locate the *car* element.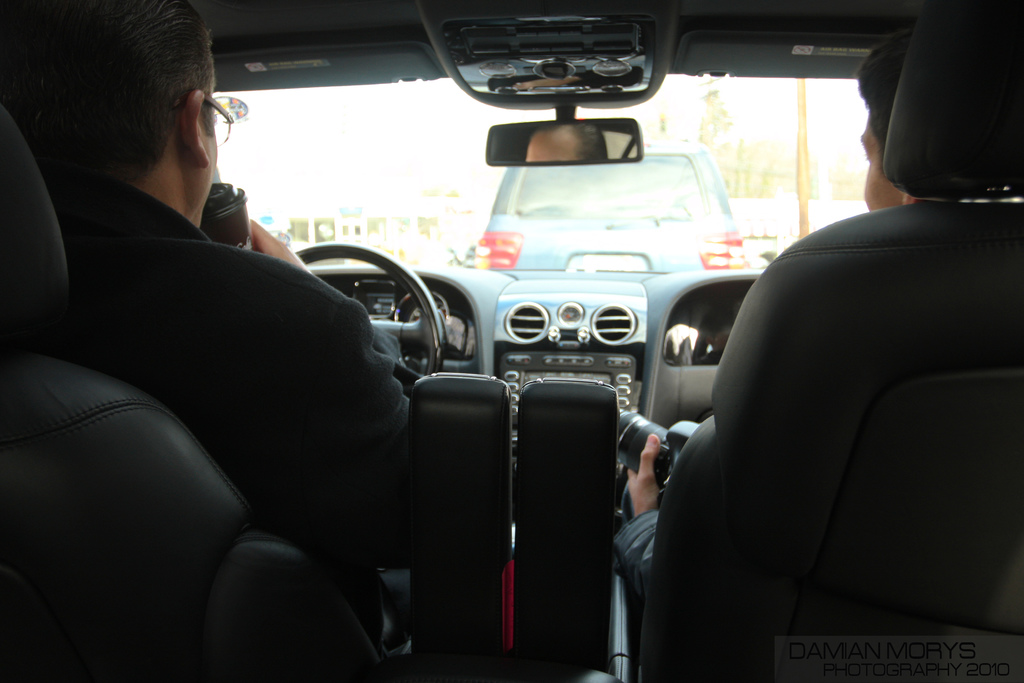
Element bbox: BBox(3, 0, 1023, 682).
